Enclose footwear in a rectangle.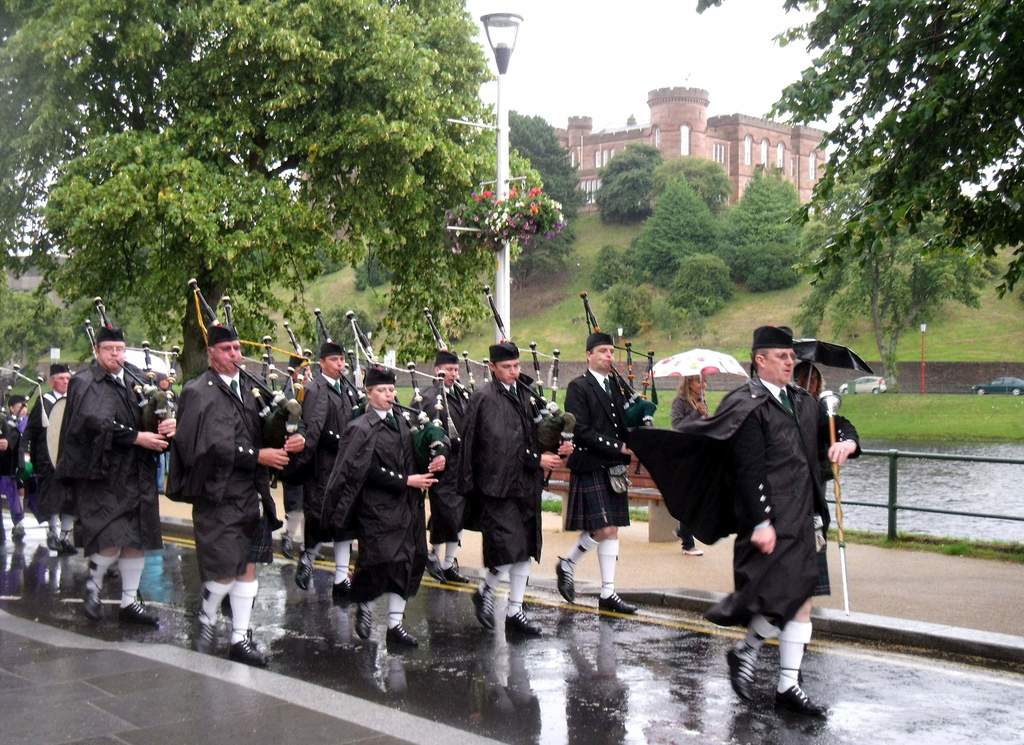
349 611 379 633.
